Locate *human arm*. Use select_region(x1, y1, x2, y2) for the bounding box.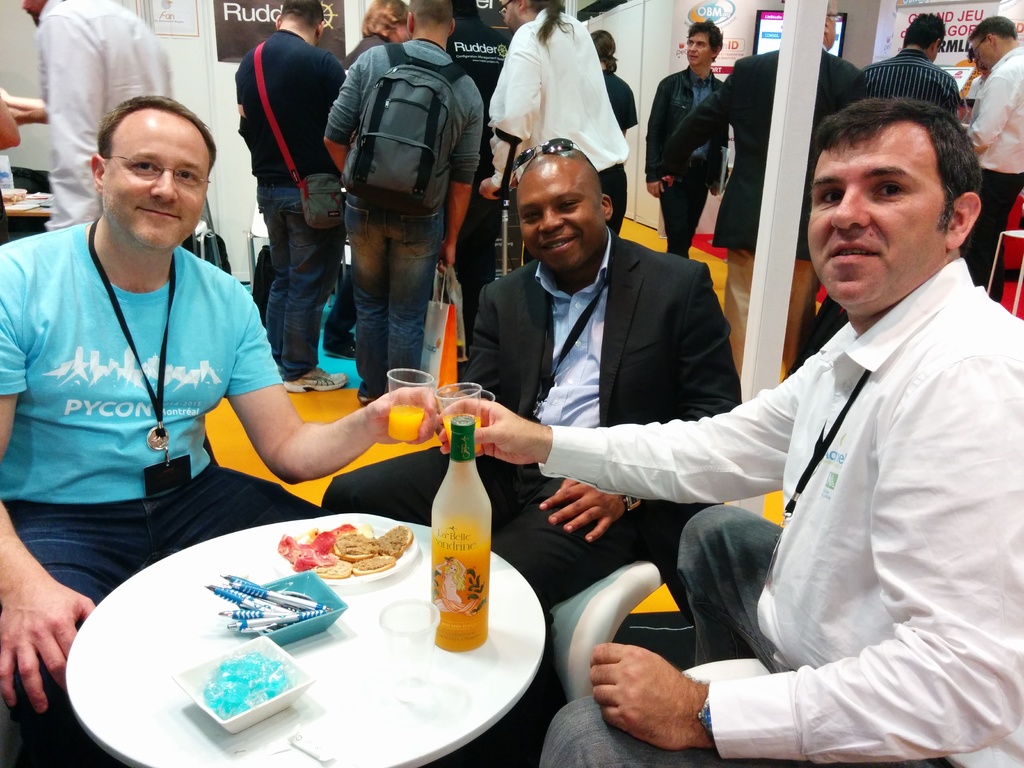
select_region(668, 61, 735, 179).
